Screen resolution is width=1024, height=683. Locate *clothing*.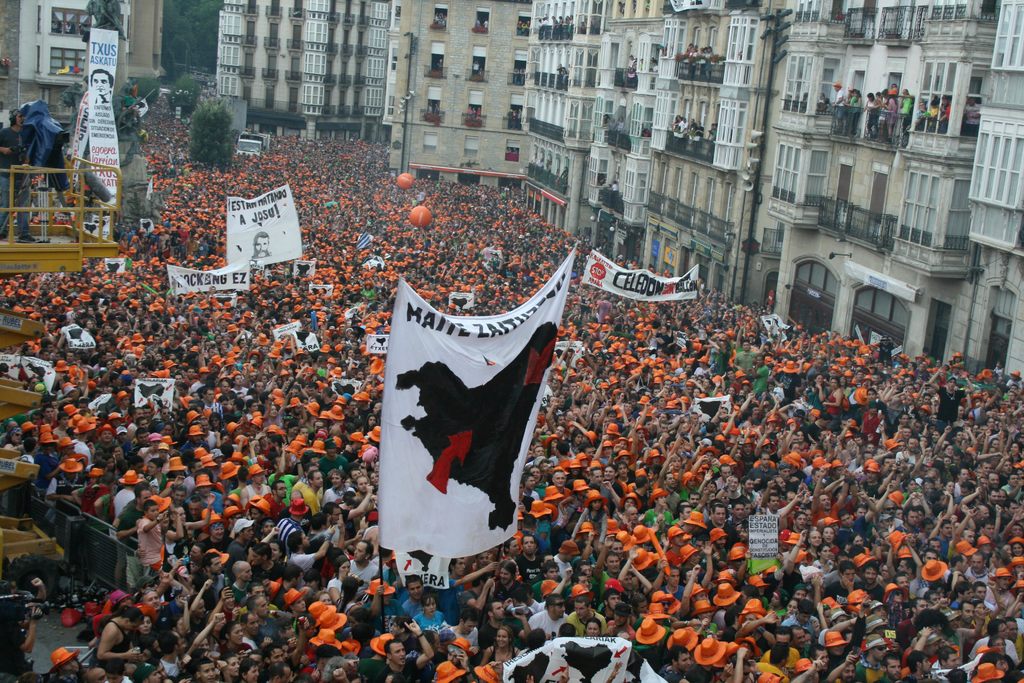
locate(1014, 614, 1023, 638).
